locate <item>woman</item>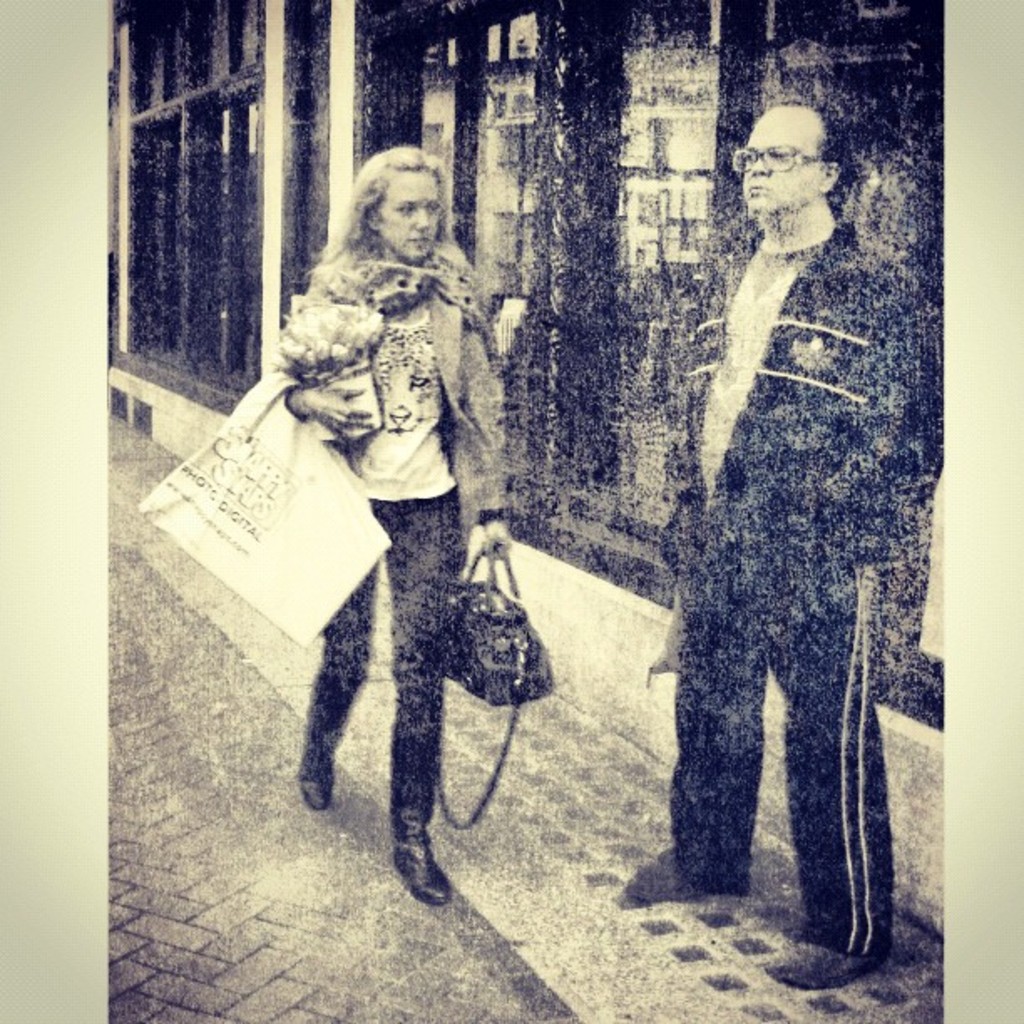
196,161,562,867
